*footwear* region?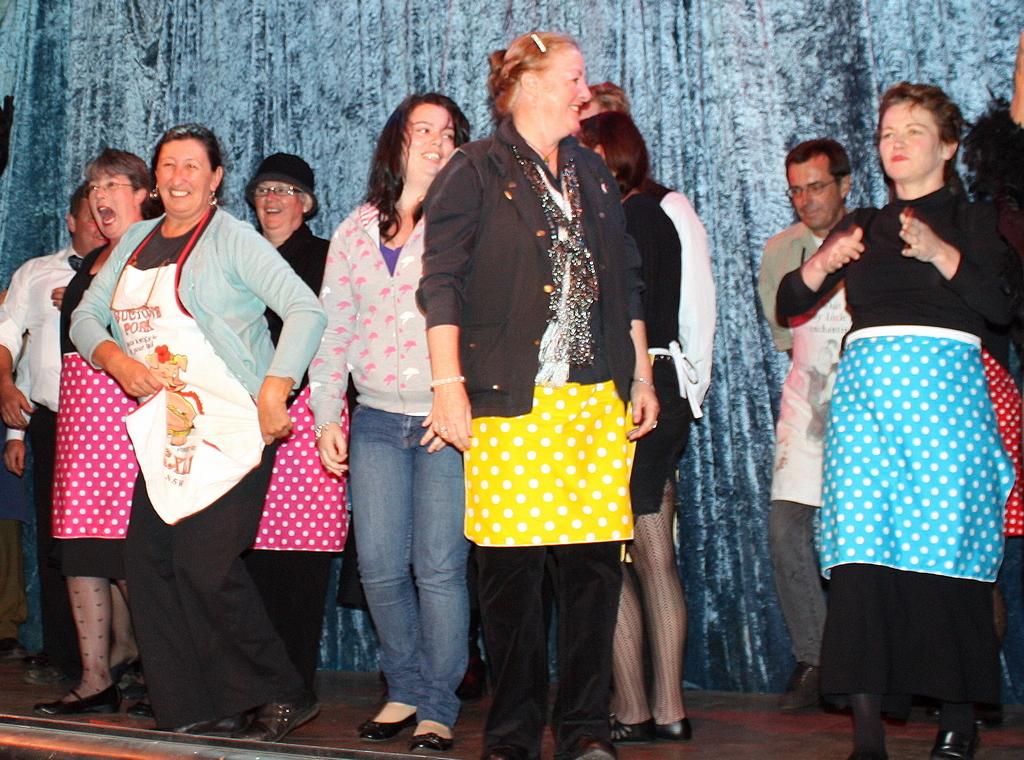
box(154, 718, 251, 734)
